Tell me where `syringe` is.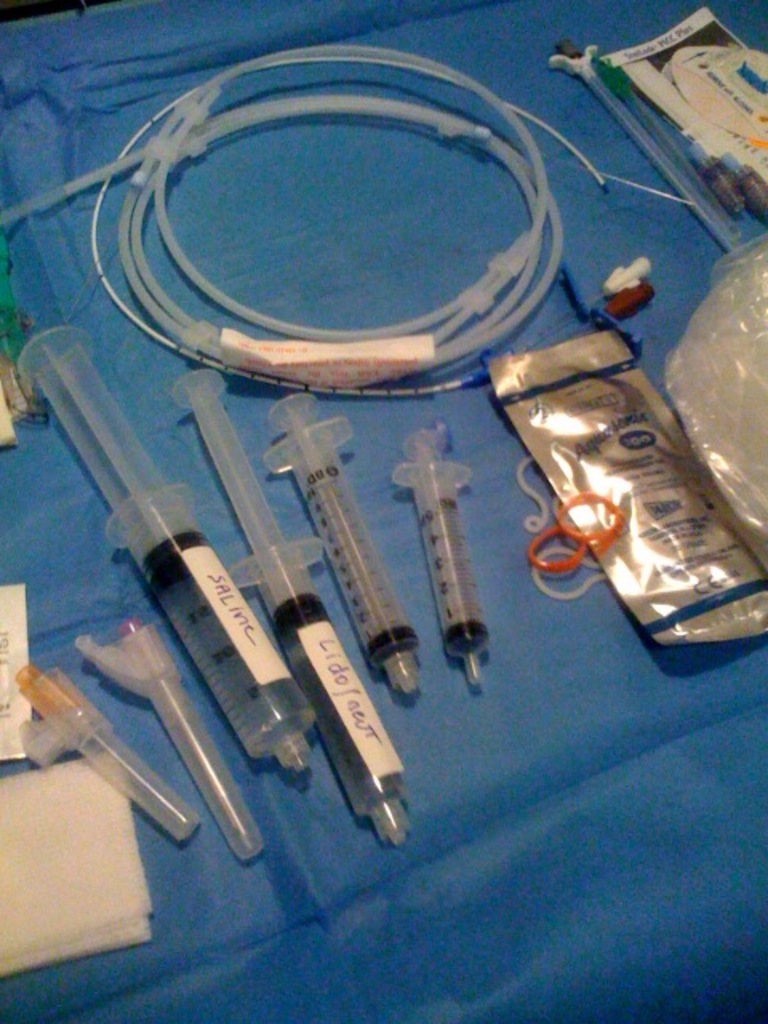
`syringe` is at [266, 395, 422, 702].
